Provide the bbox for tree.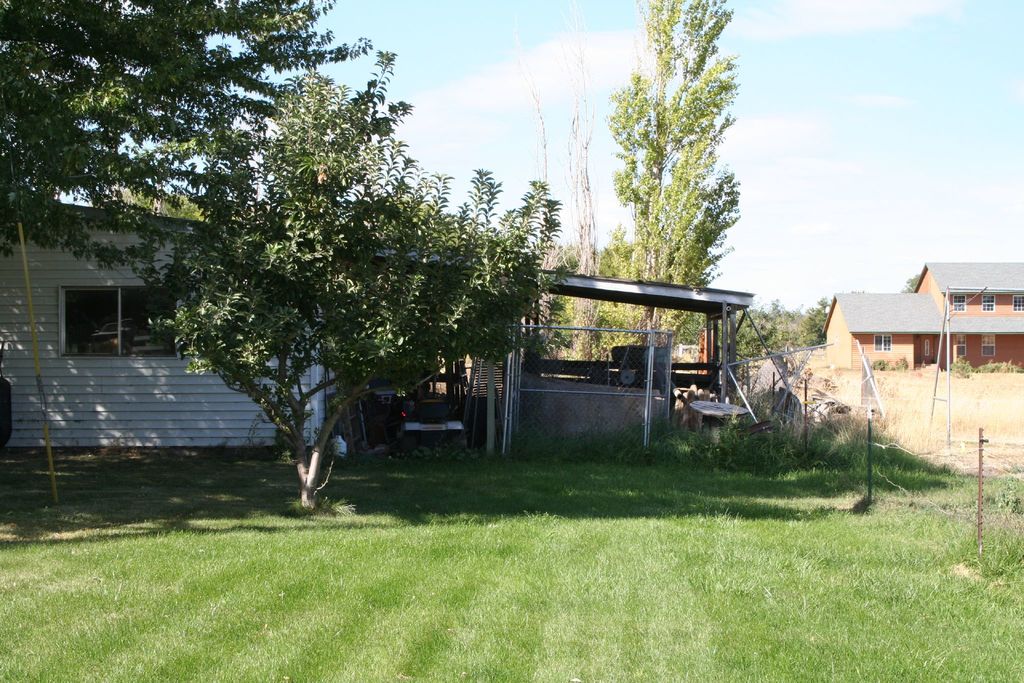
locate(900, 273, 921, 293).
